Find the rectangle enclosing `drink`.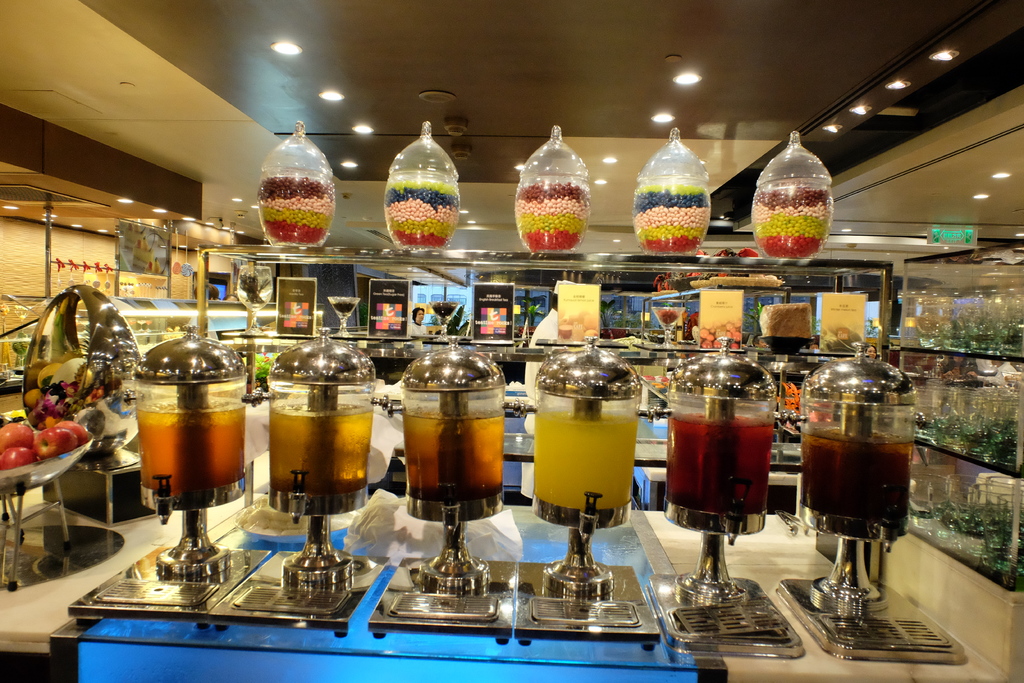
bbox=[801, 424, 918, 520].
